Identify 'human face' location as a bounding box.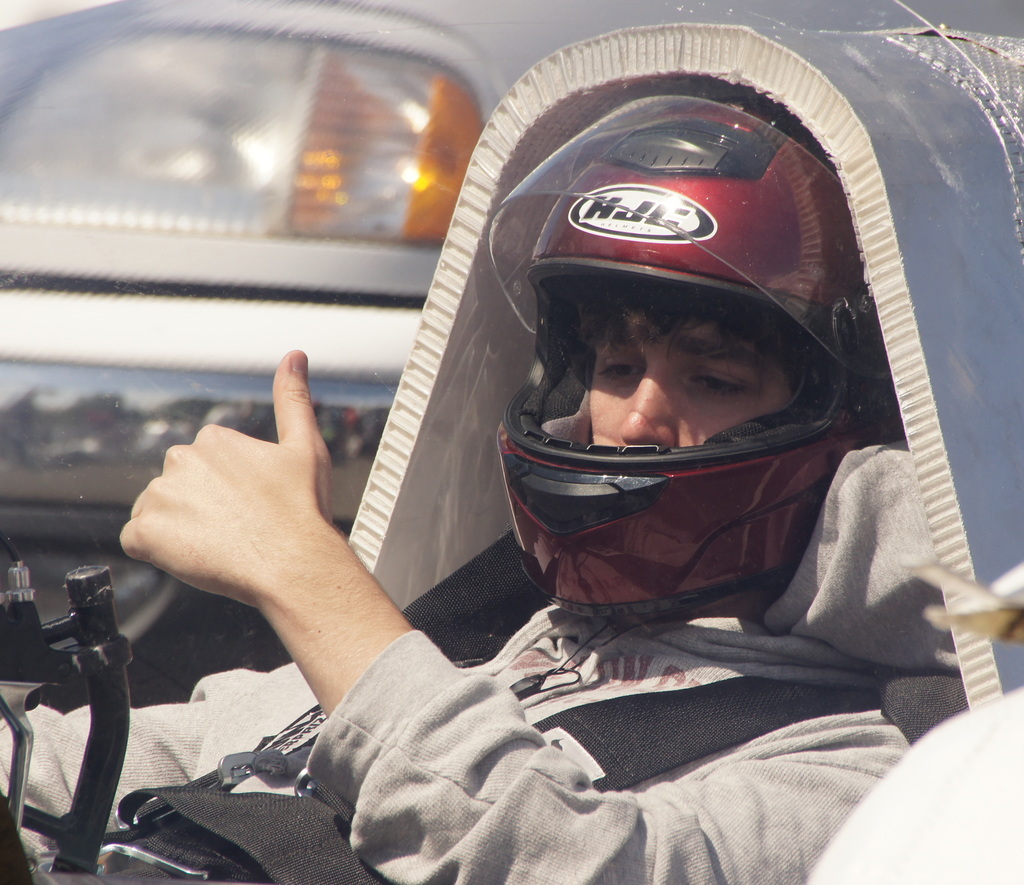
x1=594, y1=313, x2=792, y2=446.
